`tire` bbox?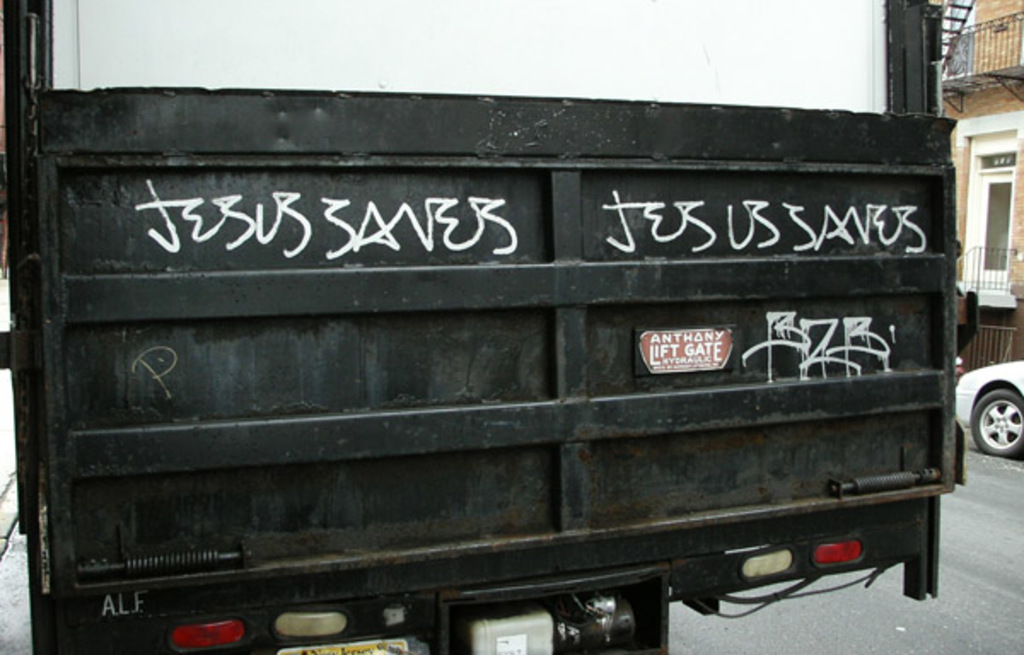
left=969, top=387, right=1022, bottom=455
